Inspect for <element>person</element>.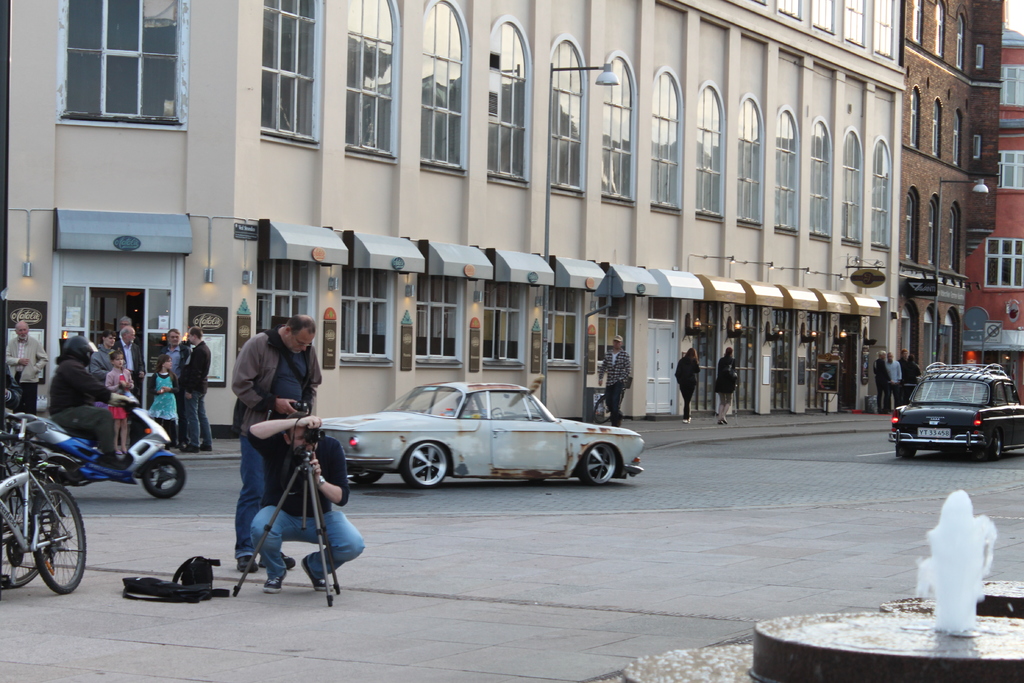
Inspection: 596/335/630/425.
